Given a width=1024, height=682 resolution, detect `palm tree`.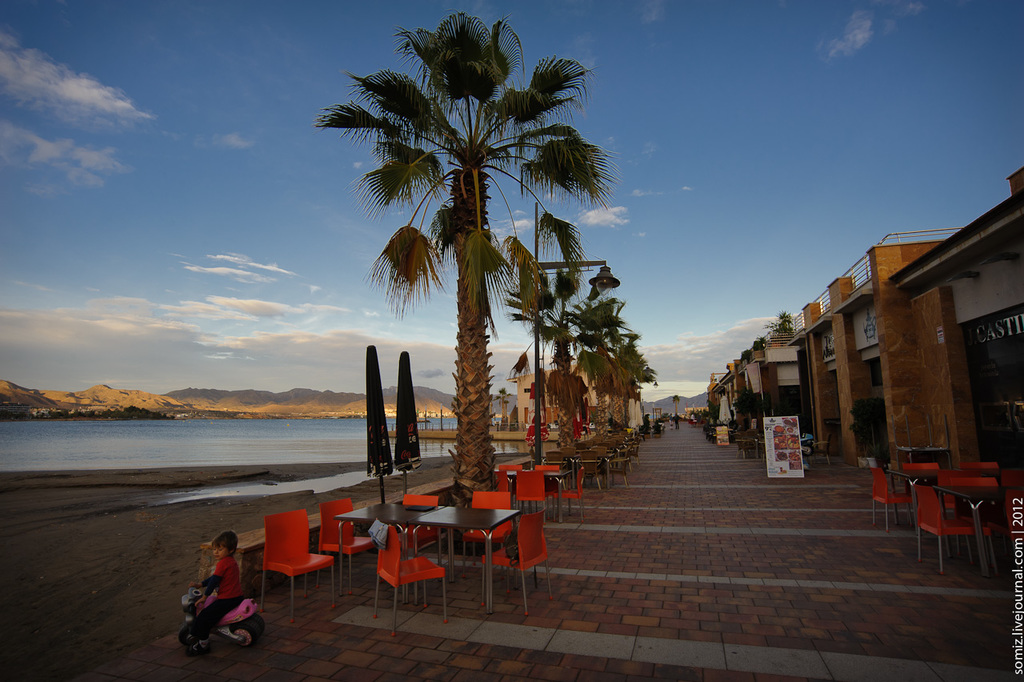
[left=587, top=335, right=650, bottom=431].
